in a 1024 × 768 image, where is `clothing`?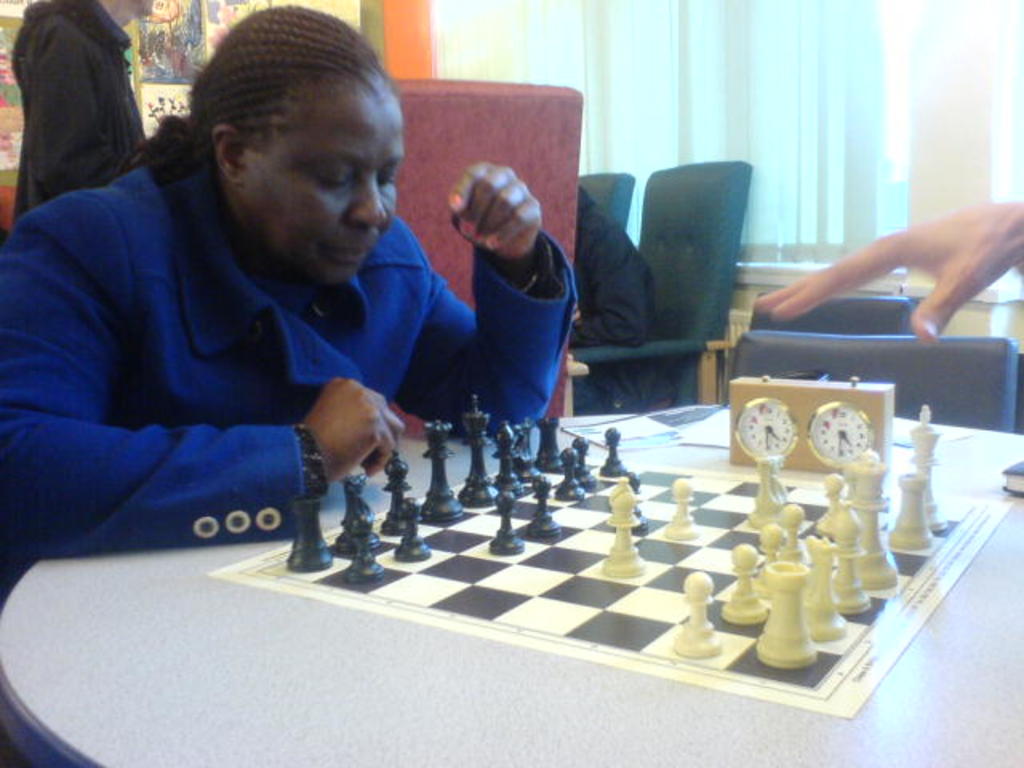
crop(584, 194, 648, 419).
